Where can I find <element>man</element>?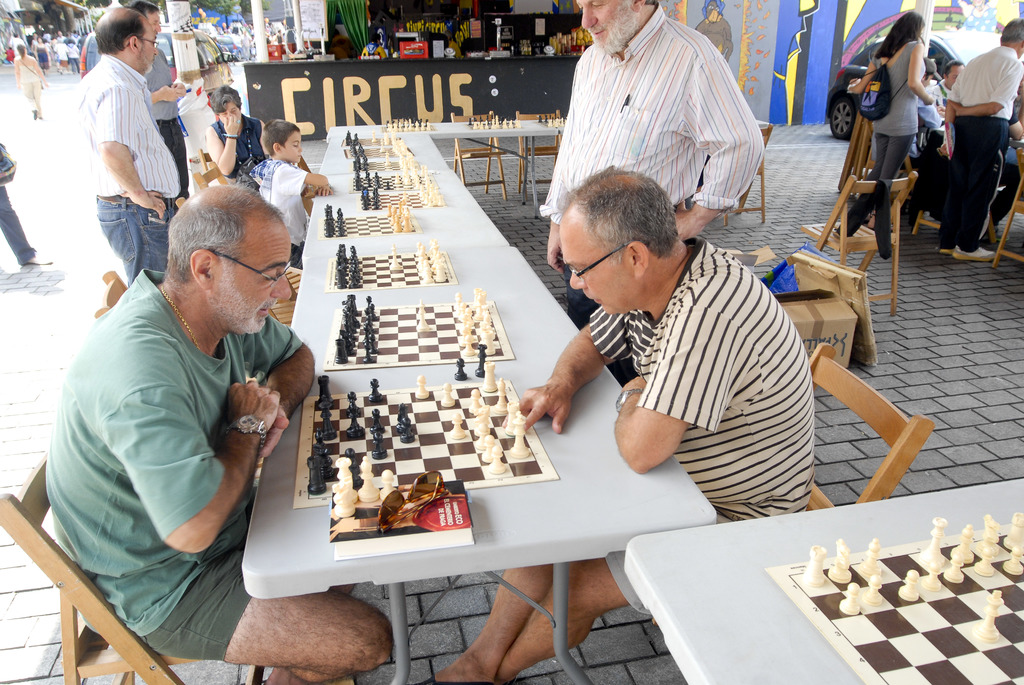
You can find it at bbox=(417, 162, 819, 684).
